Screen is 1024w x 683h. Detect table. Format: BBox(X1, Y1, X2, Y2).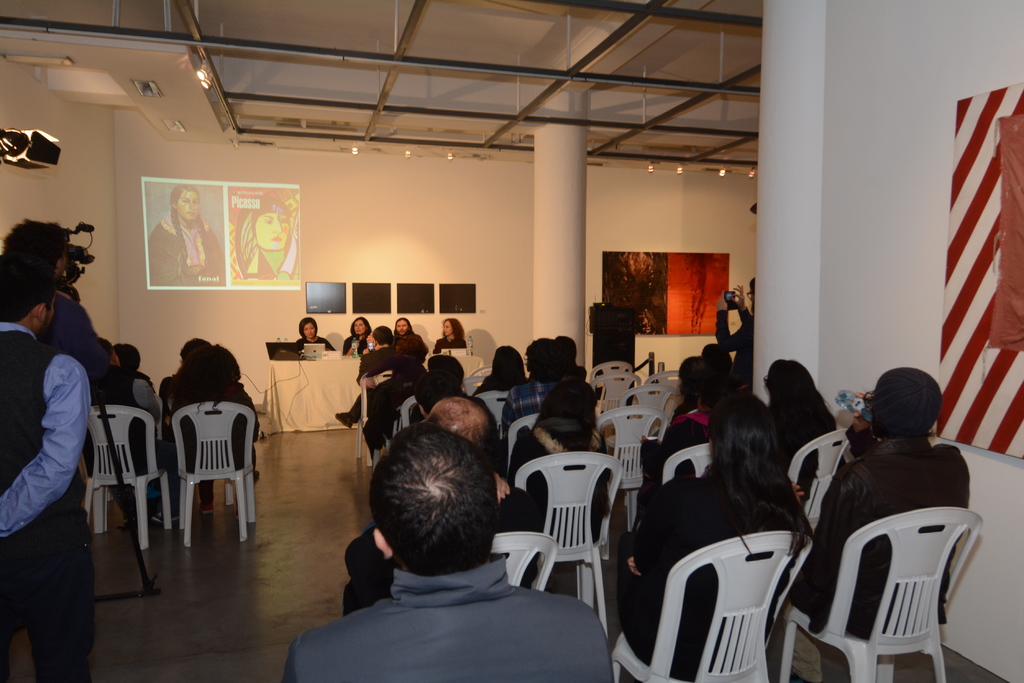
BBox(260, 350, 353, 446).
